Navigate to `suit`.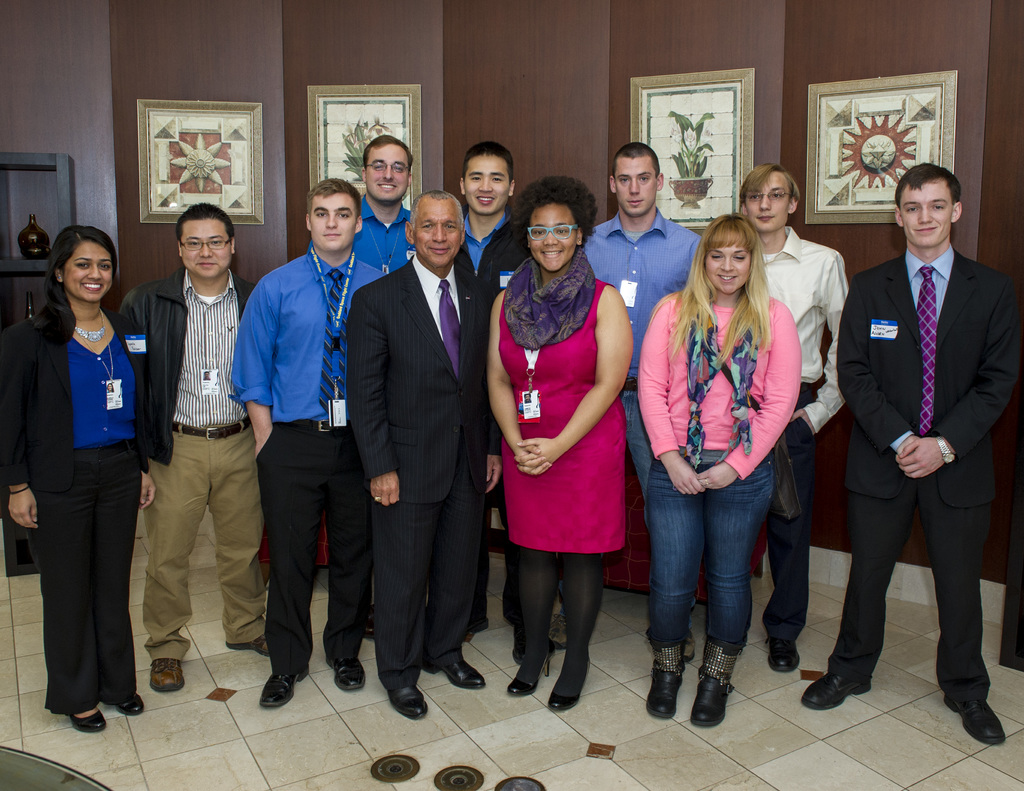
Navigation target: (824, 240, 1023, 715).
